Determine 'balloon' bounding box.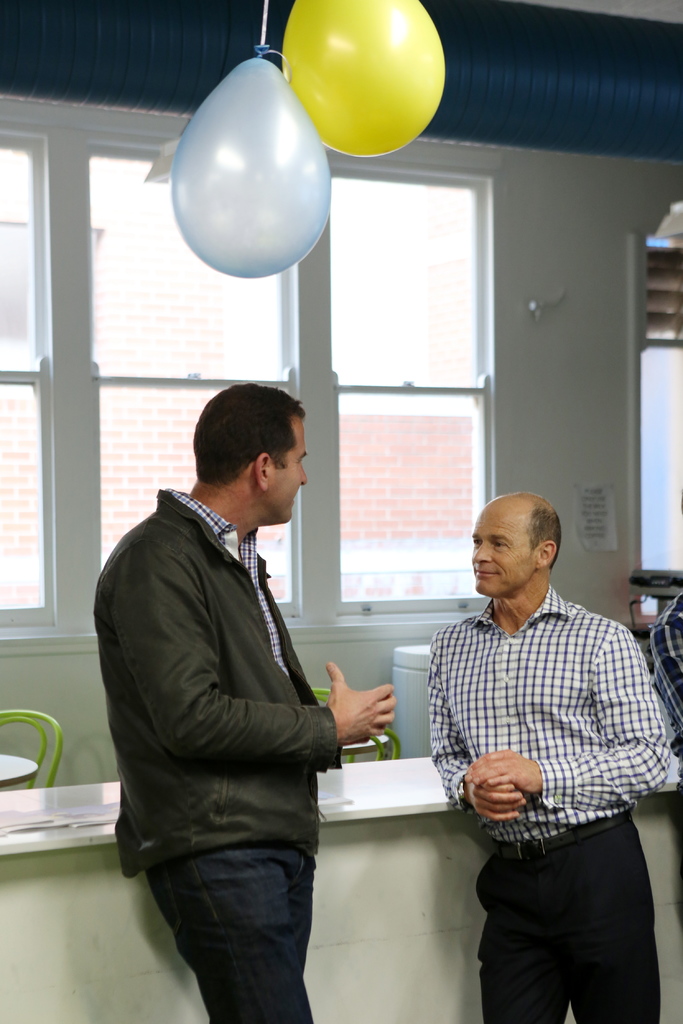
Determined: [170, 49, 331, 279].
